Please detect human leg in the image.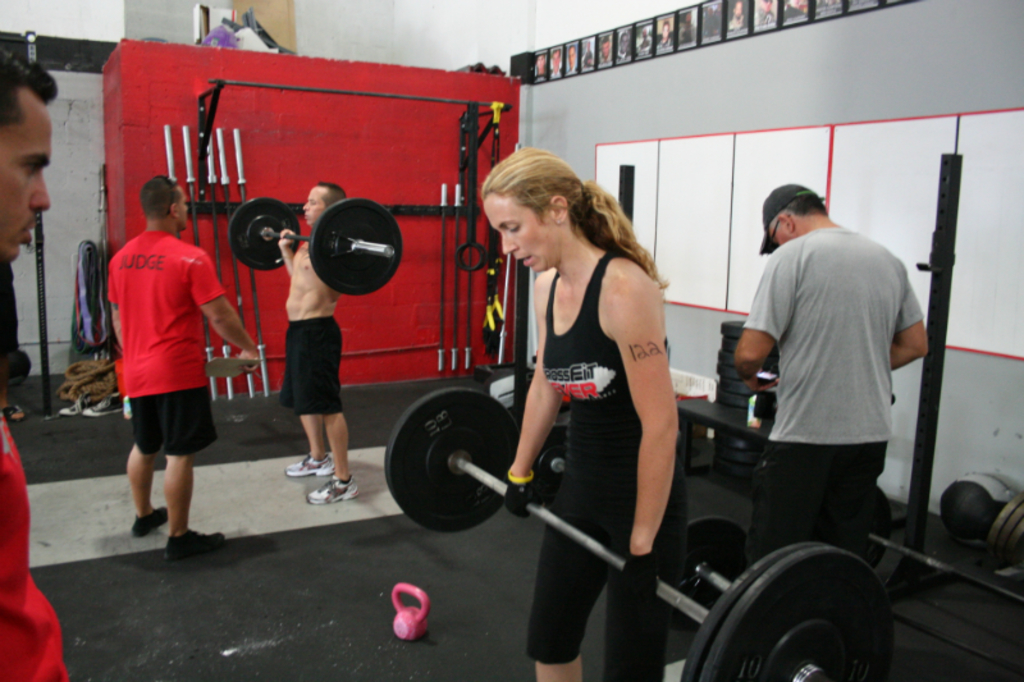
bbox=(525, 486, 609, 681).
